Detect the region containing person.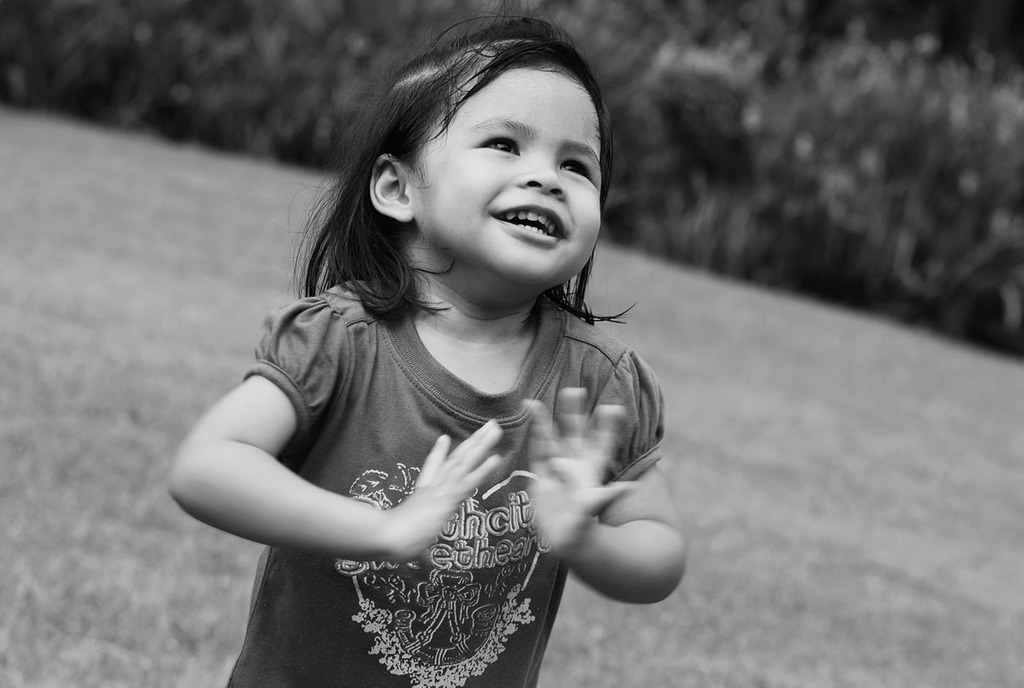
(x1=197, y1=0, x2=695, y2=687).
